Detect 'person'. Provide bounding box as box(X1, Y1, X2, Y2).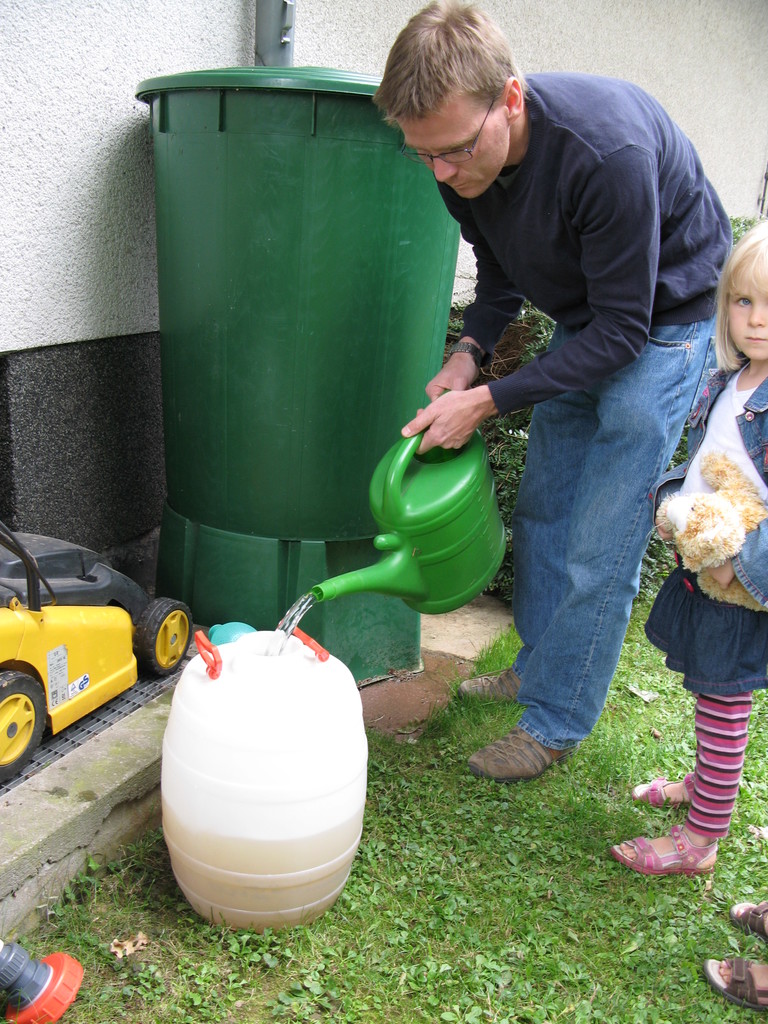
box(611, 221, 767, 874).
